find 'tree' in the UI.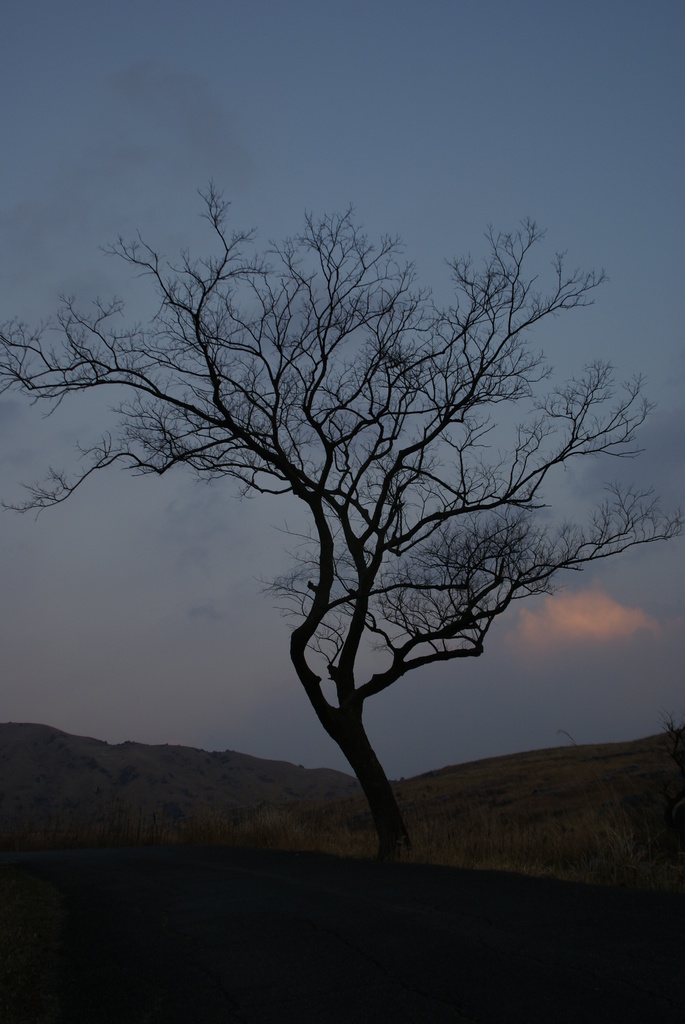
UI element at 31,137,645,865.
